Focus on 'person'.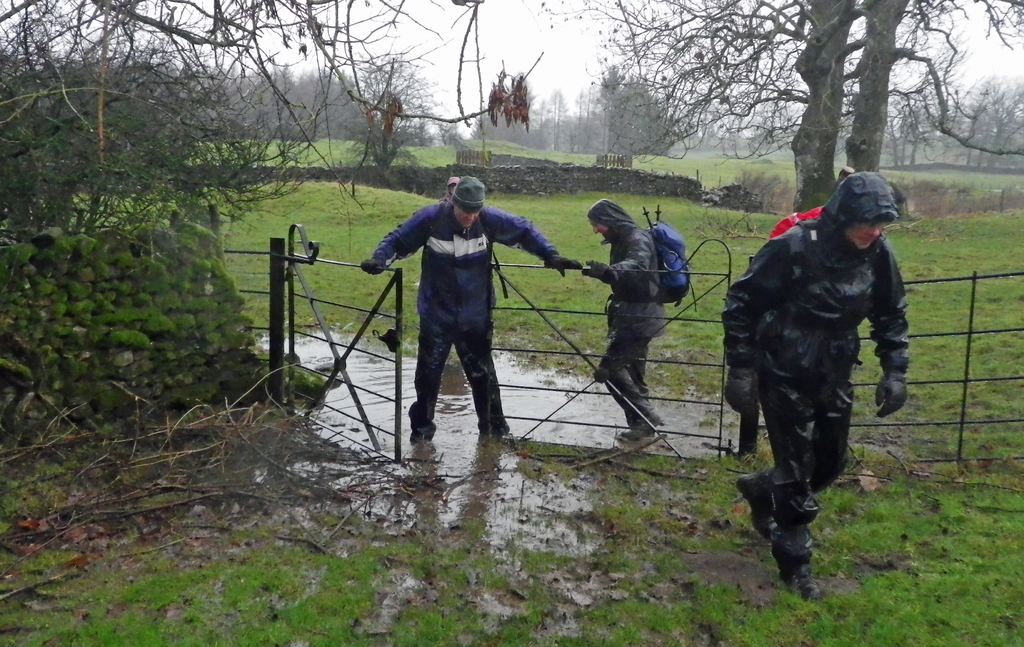
Focused at <region>360, 174, 584, 445</region>.
